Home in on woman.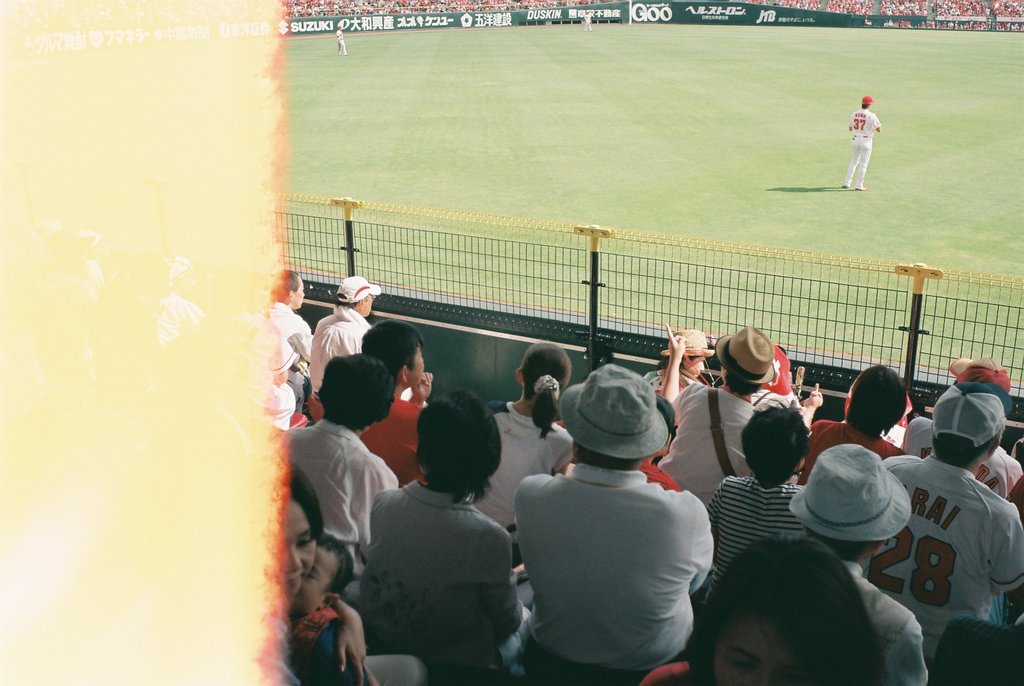
Homed in at left=290, top=462, right=431, bottom=685.
